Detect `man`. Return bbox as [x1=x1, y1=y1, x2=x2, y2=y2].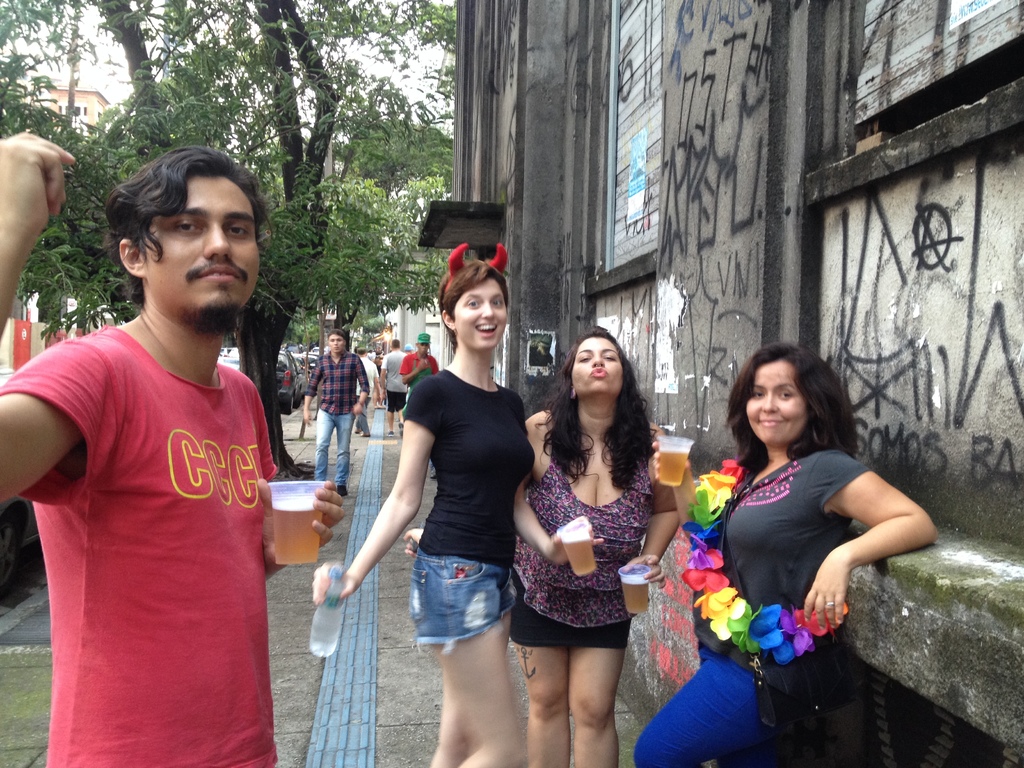
[x1=399, y1=333, x2=441, y2=387].
